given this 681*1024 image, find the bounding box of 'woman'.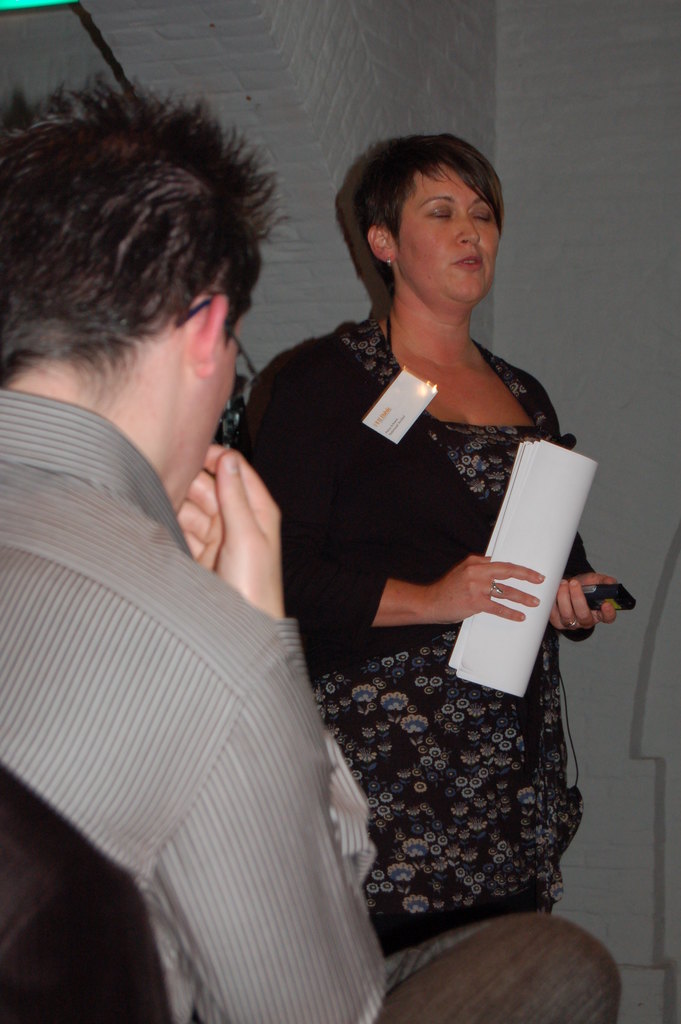
272, 128, 587, 842.
